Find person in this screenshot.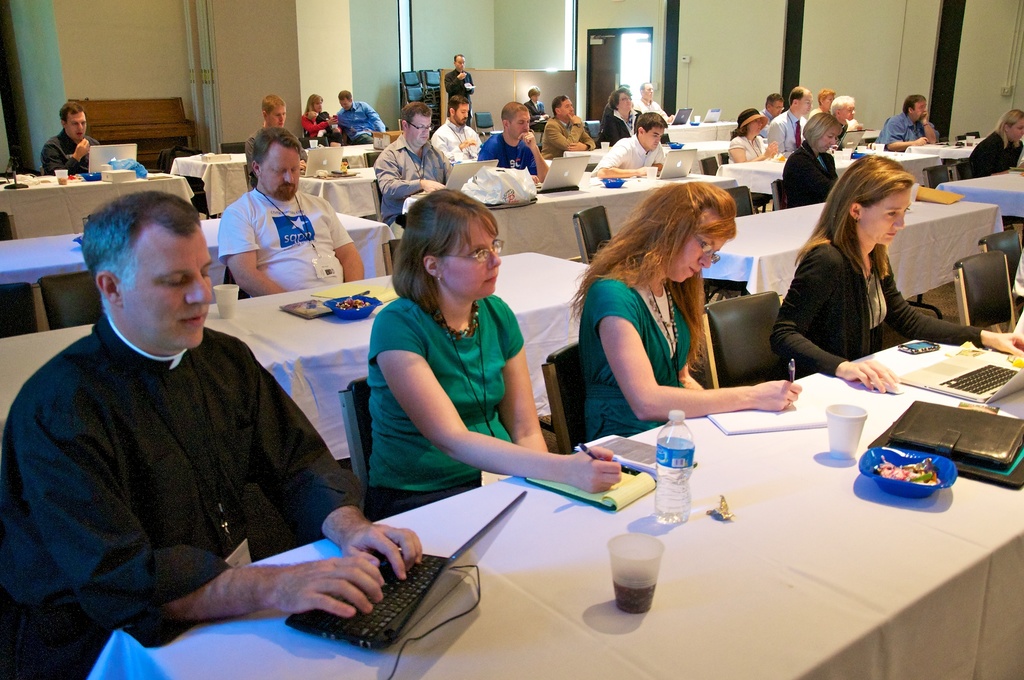
The bounding box for person is detection(877, 94, 940, 150).
